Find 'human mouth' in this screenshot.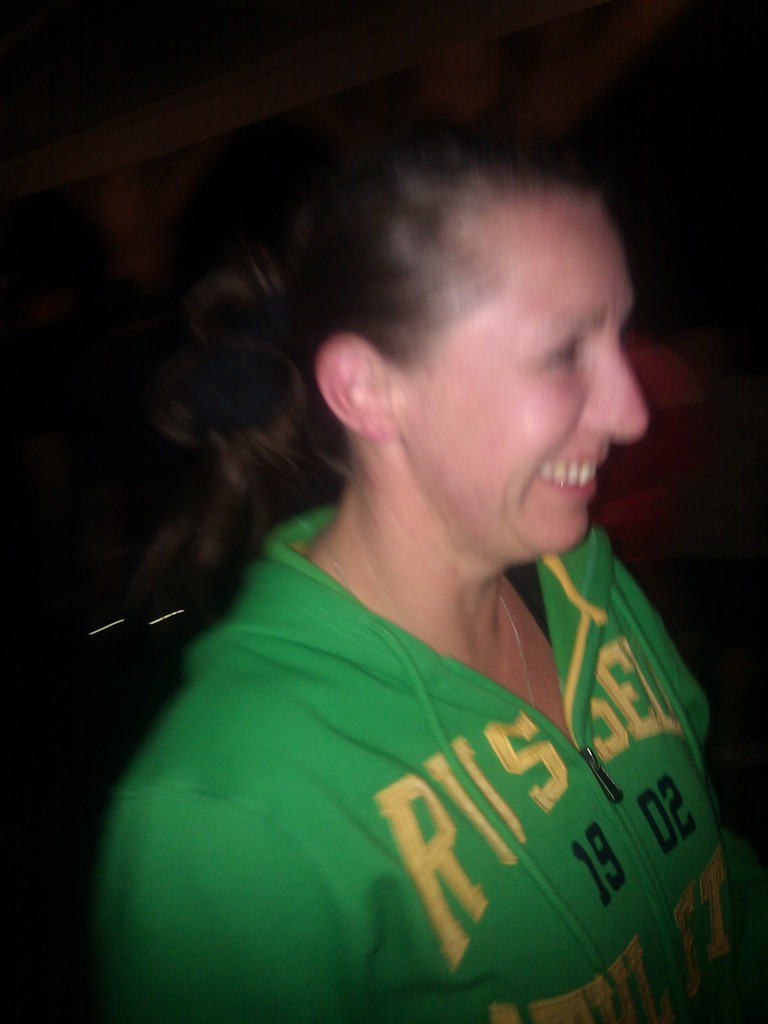
The bounding box for 'human mouth' is <region>537, 450, 598, 499</region>.
